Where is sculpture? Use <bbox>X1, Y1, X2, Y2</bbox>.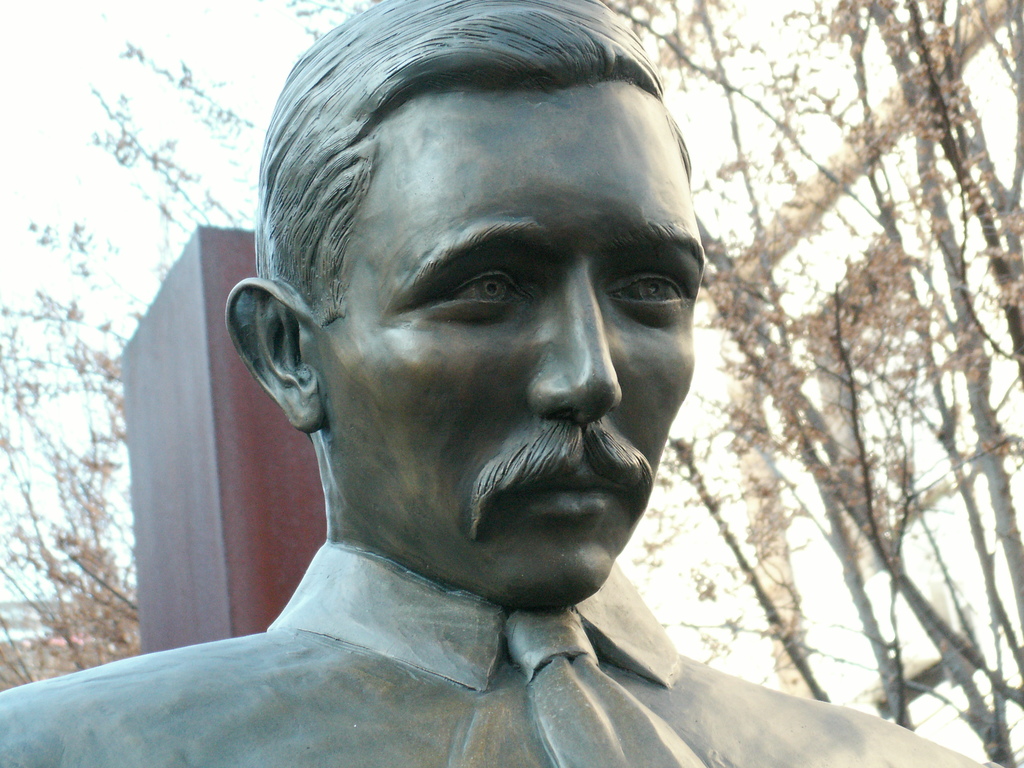
<bbox>0, 0, 1020, 766</bbox>.
